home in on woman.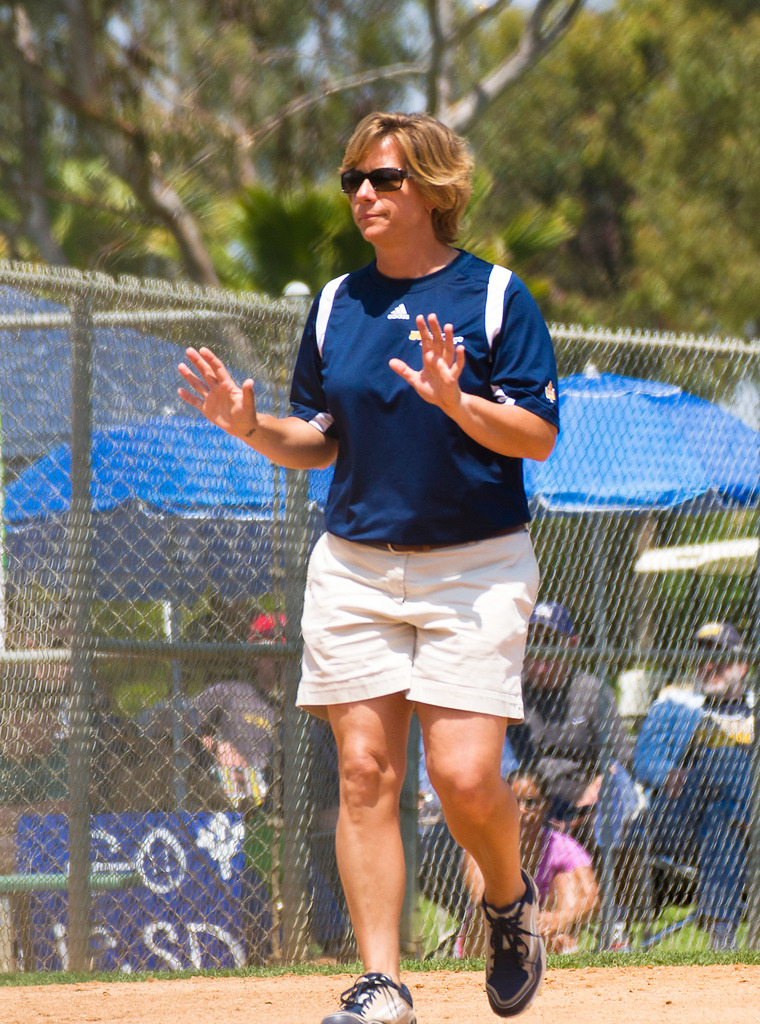
Homed in at Rect(635, 612, 759, 963).
